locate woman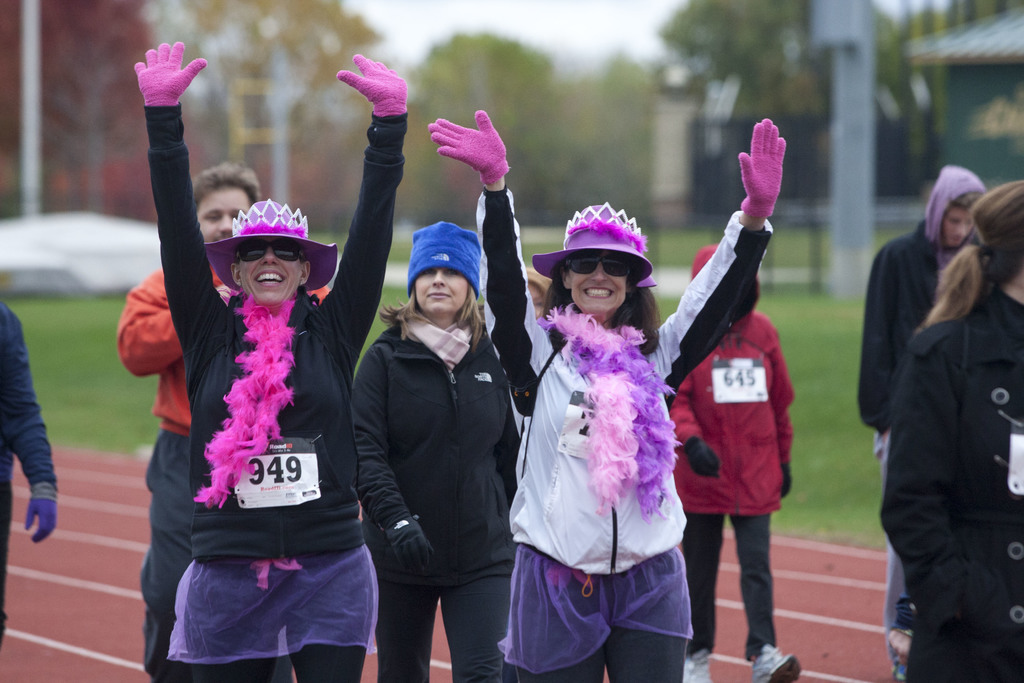
<bbox>134, 39, 409, 682</bbox>
